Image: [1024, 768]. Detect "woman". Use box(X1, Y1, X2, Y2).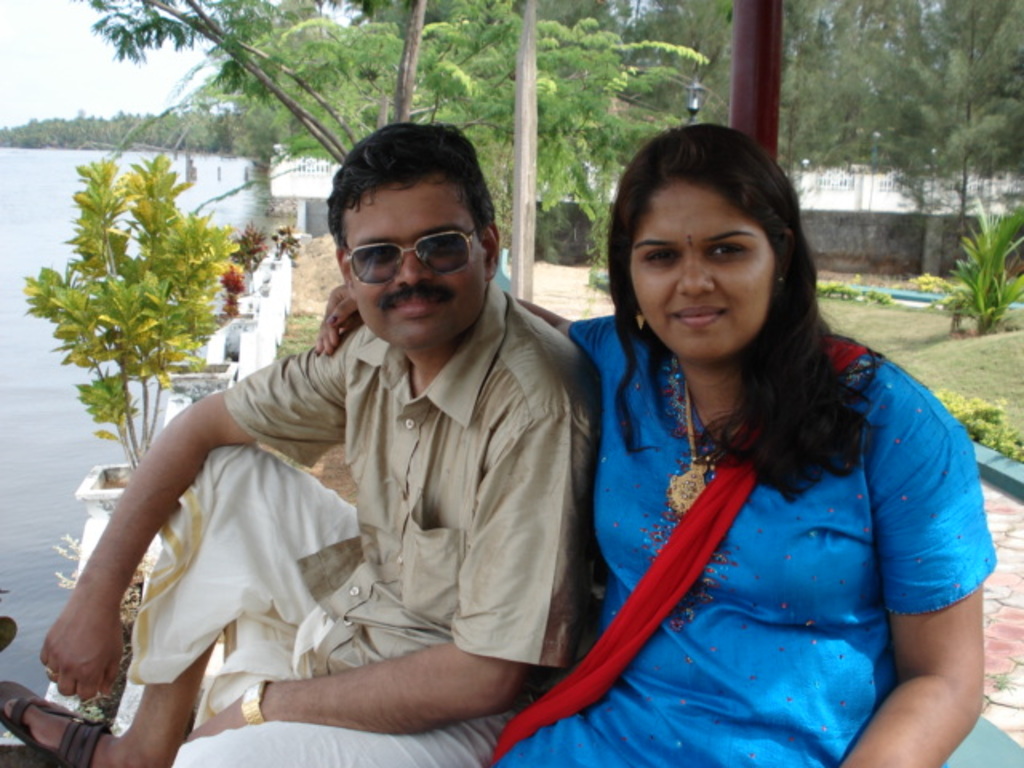
box(307, 123, 994, 766).
